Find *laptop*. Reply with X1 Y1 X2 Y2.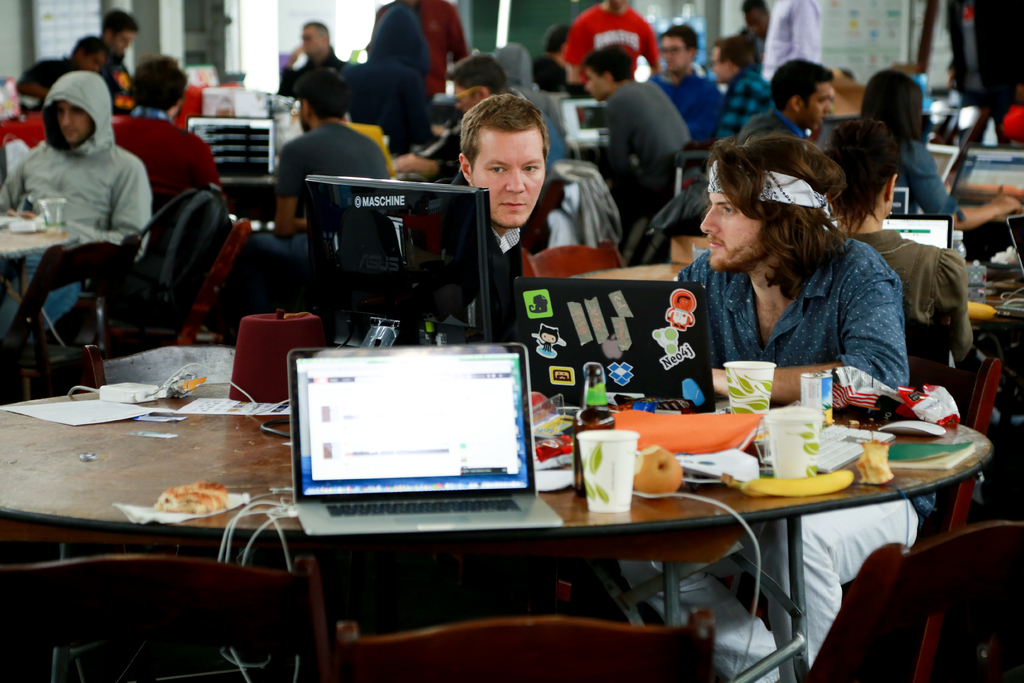
887 185 907 221.
